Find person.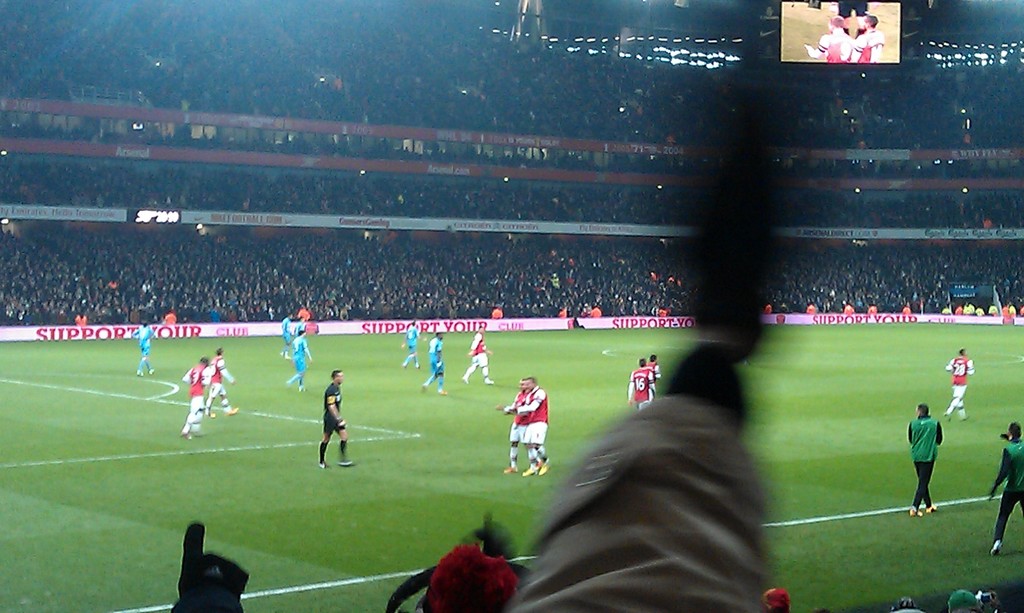
[904,402,948,513].
